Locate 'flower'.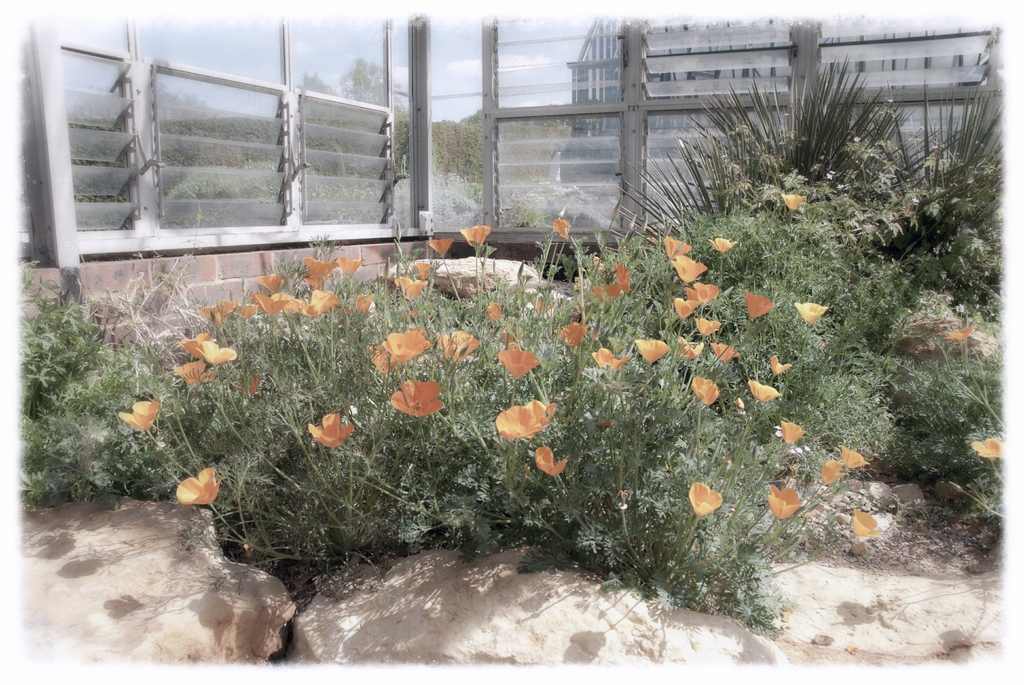
Bounding box: BBox(696, 317, 719, 337).
